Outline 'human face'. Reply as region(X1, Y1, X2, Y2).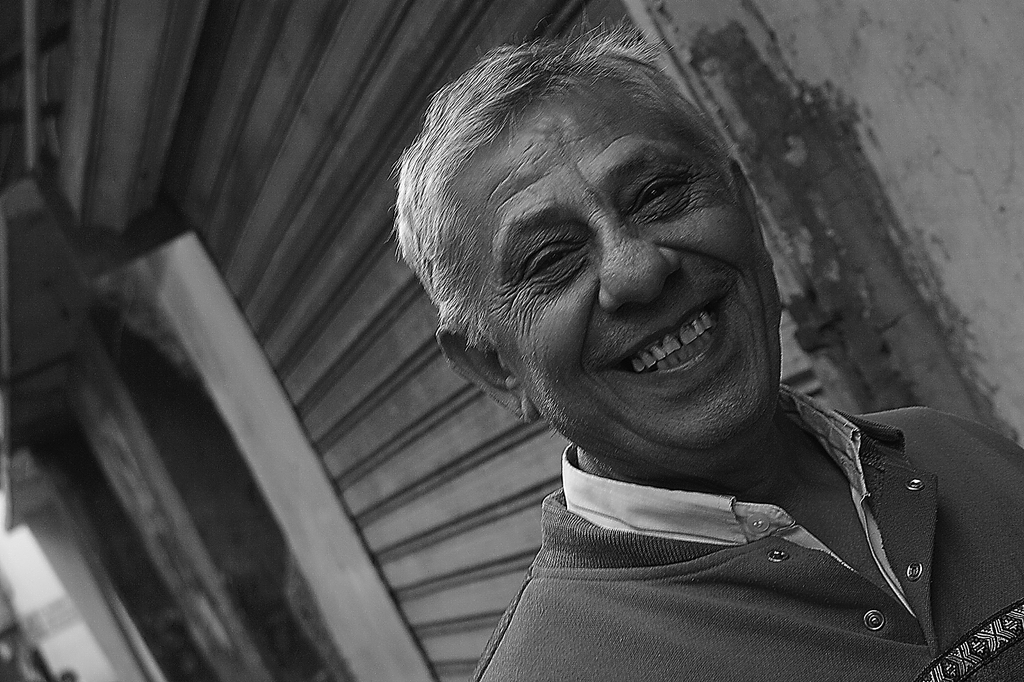
region(454, 74, 789, 482).
